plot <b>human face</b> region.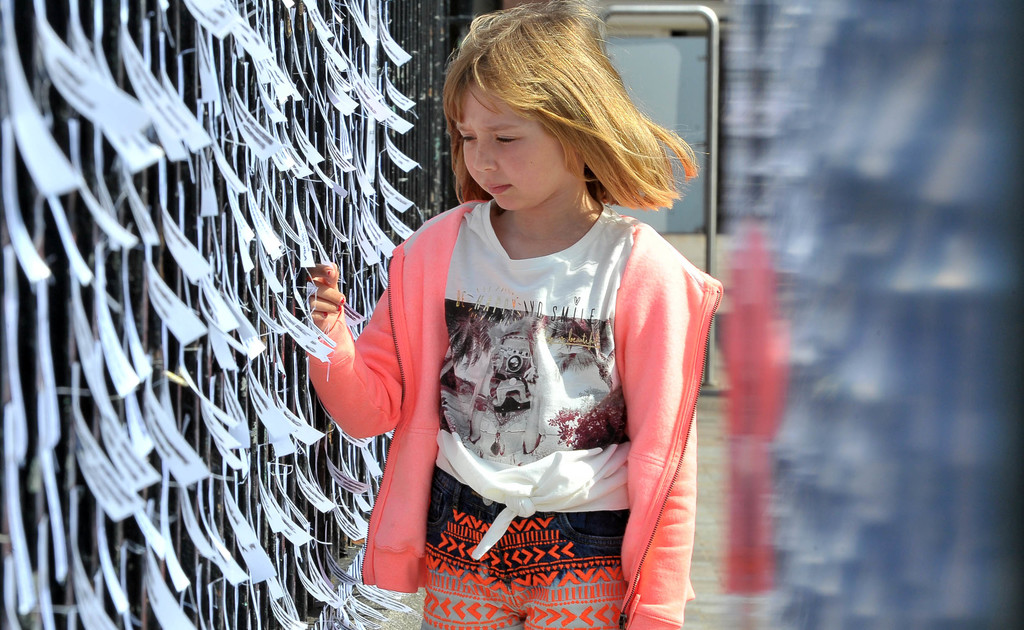
Plotted at [454, 73, 564, 216].
